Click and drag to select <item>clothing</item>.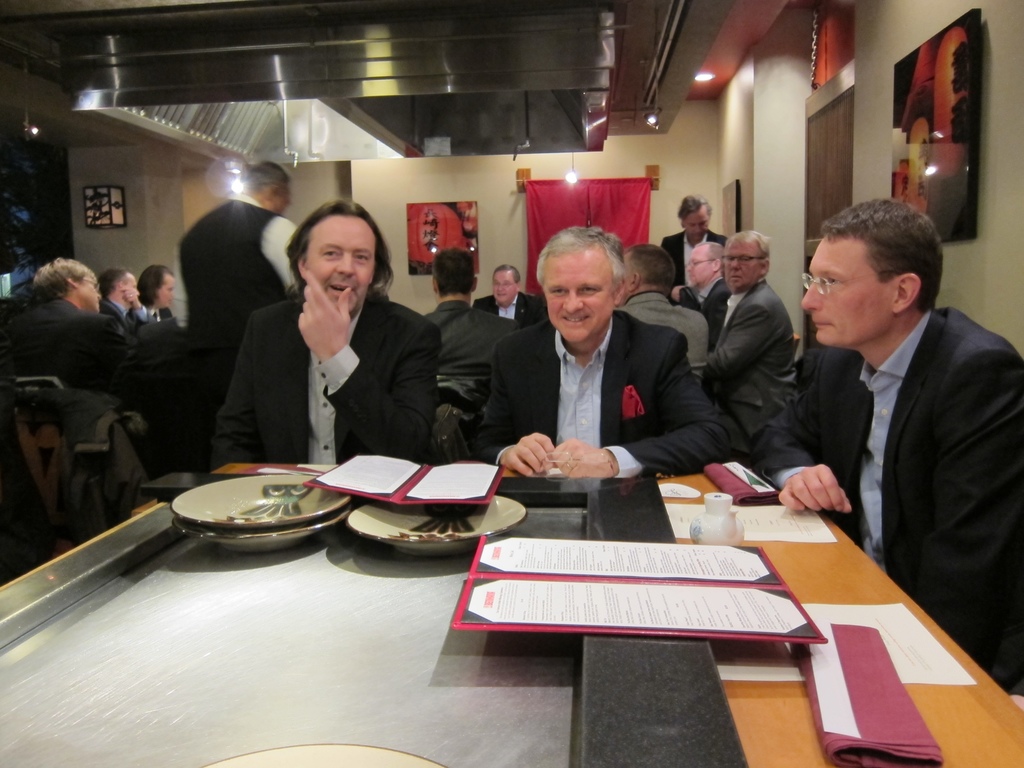
Selection: {"x1": 709, "y1": 284, "x2": 795, "y2": 463}.
